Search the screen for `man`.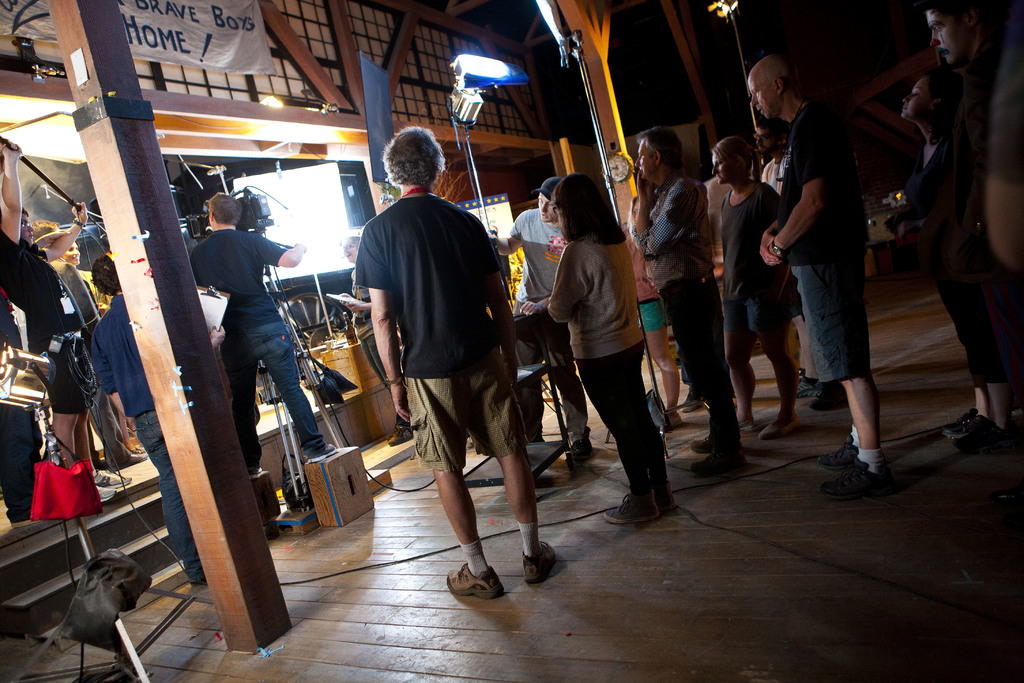
Found at (left=194, top=193, right=329, bottom=457).
